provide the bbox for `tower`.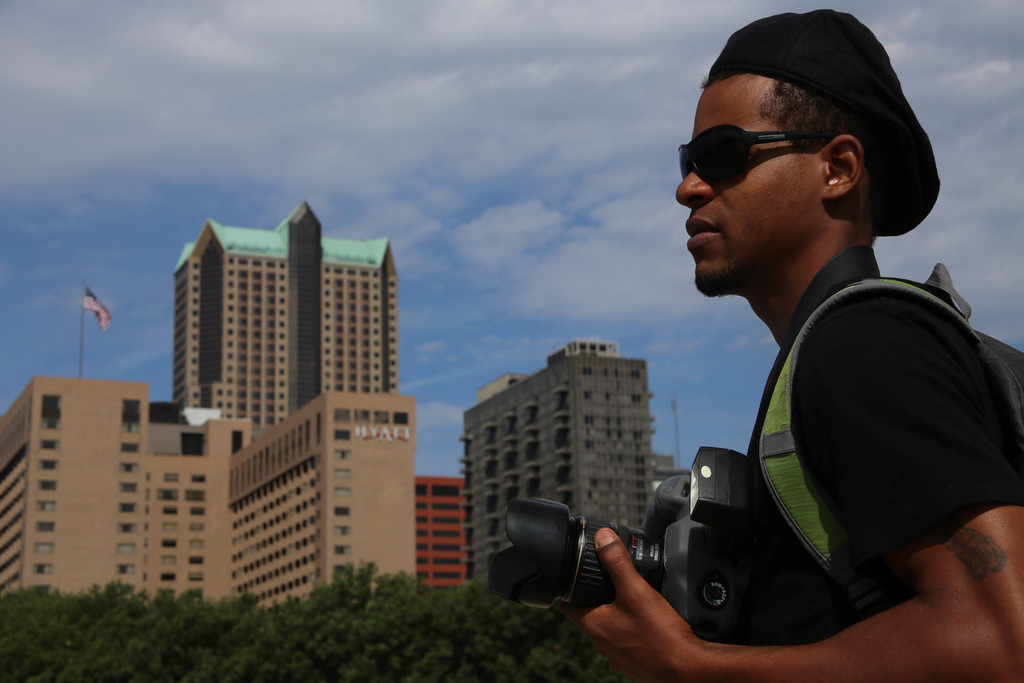
(399, 472, 468, 588).
